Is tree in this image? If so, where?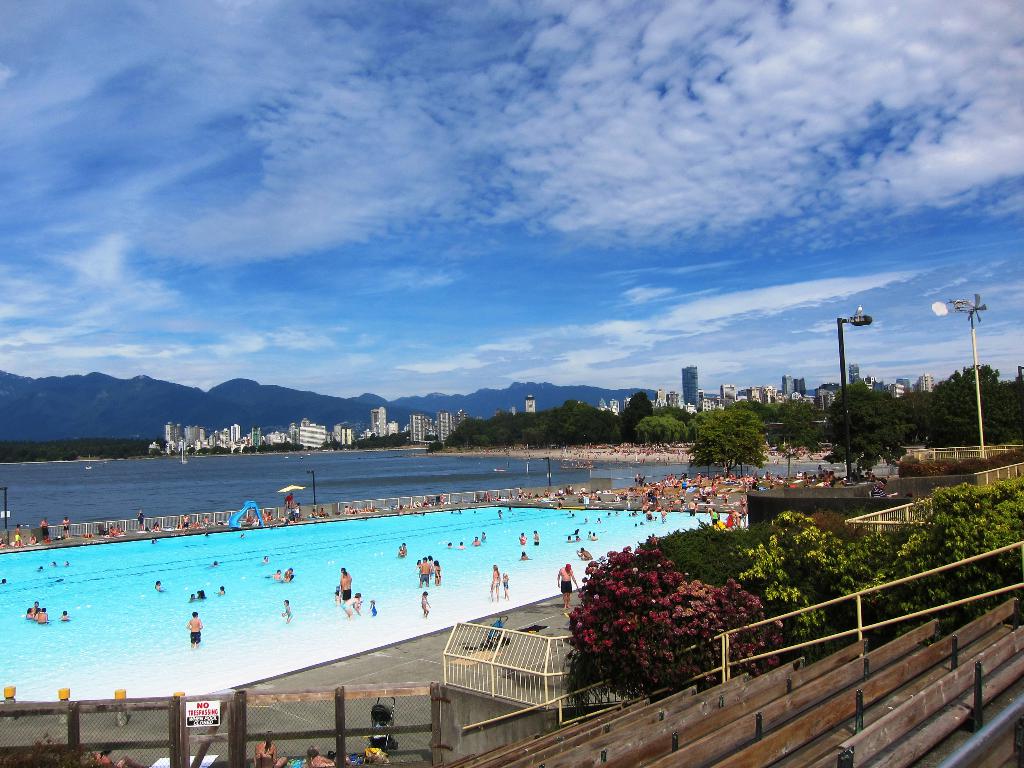
Yes, at {"left": 819, "top": 378, "right": 913, "bottom": 484}.
